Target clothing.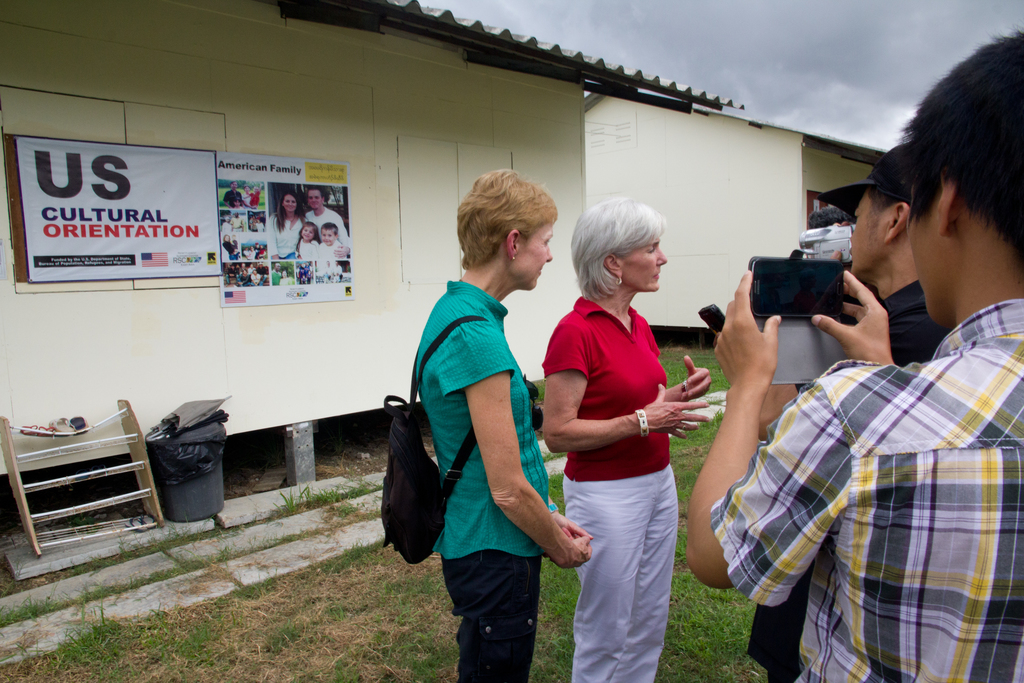
Target region: crop(709, 297, 1023, 682).
